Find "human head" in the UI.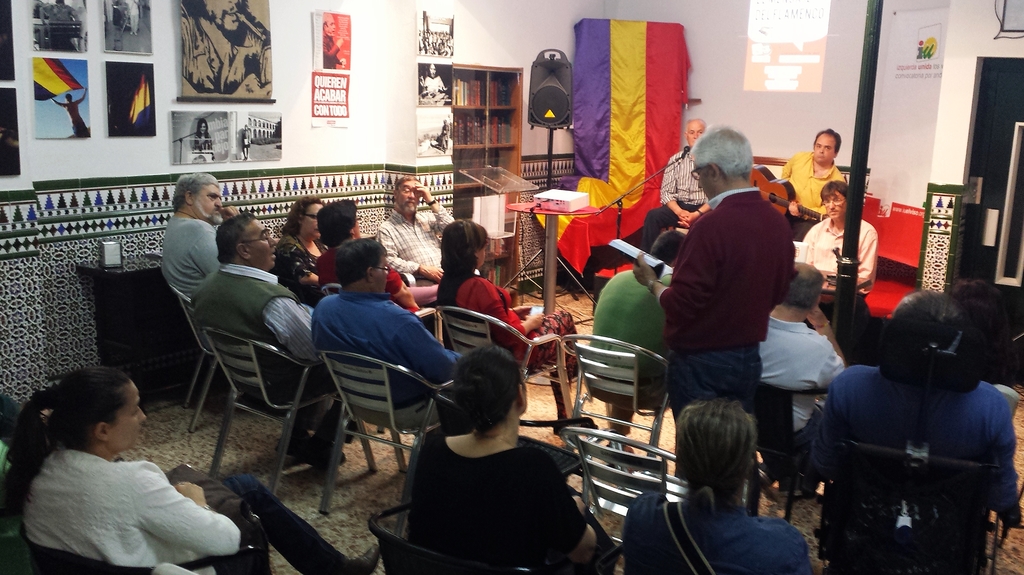
UI element at [x1=336, y1=240, x2=388, y2=290].
